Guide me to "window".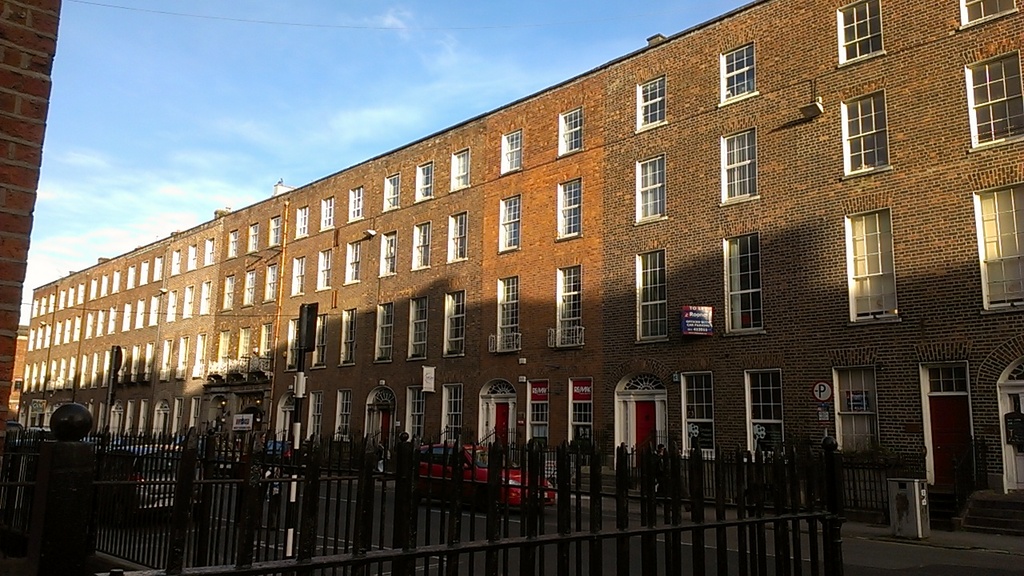
Guidance: <box>962,174,1023,320</box>.
